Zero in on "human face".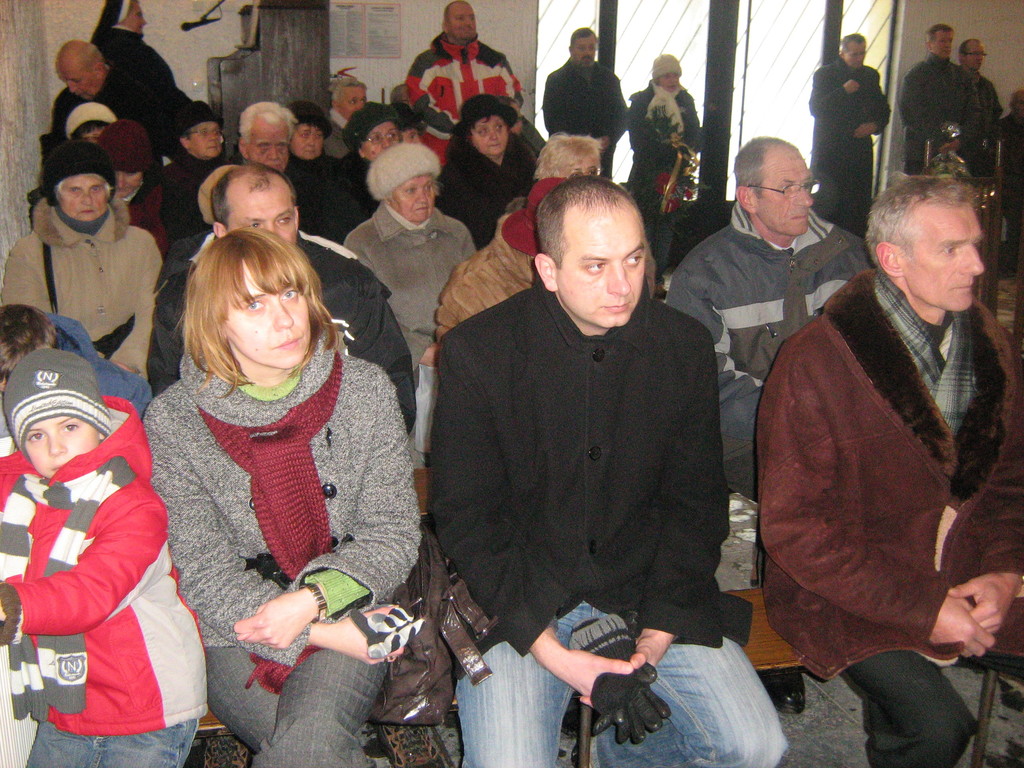
Zeroed in: 449 3 477 41.
